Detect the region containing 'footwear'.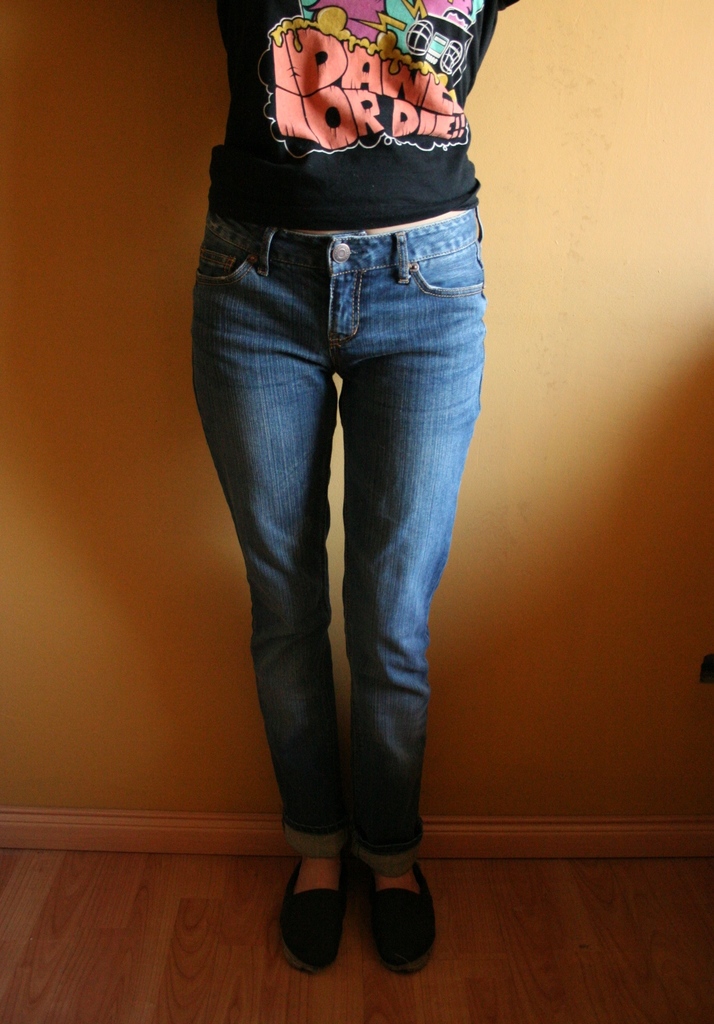
rect(361, 858, 435, 968).
